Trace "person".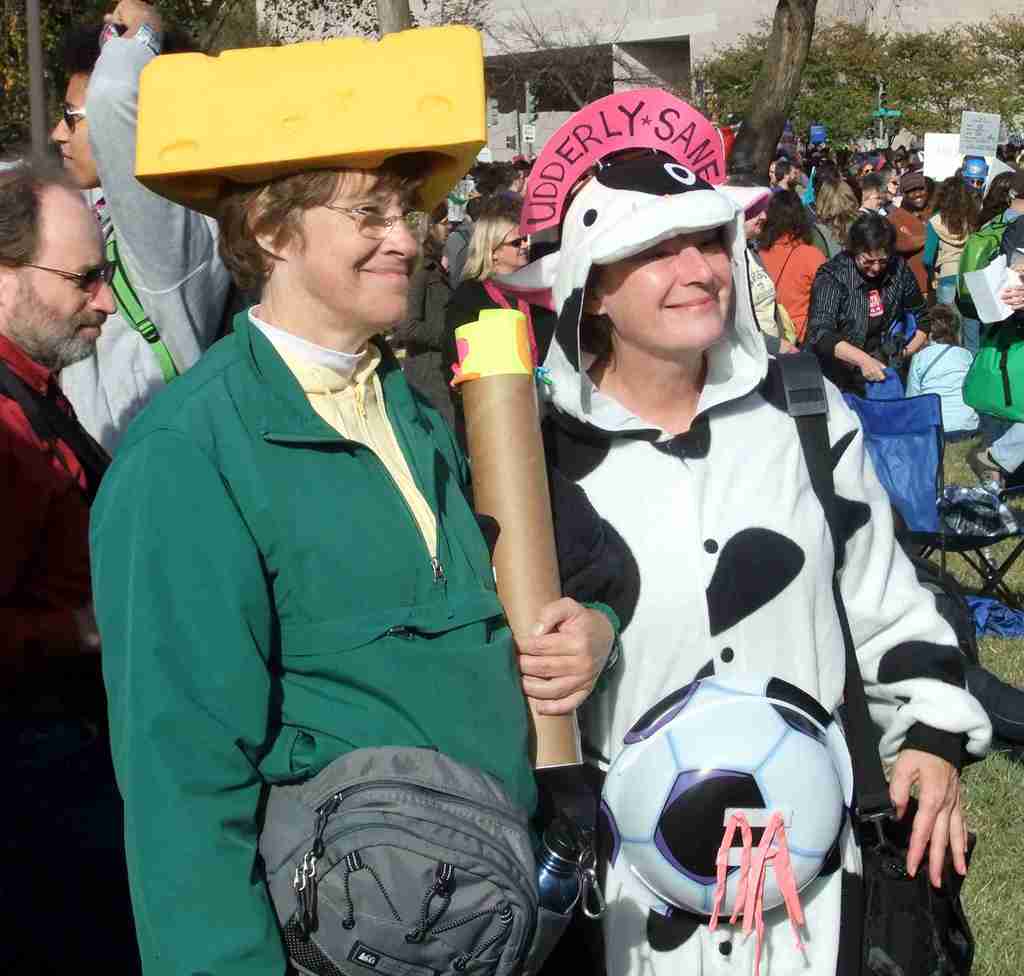
Traced to box=[856, 185, 888, 224].
